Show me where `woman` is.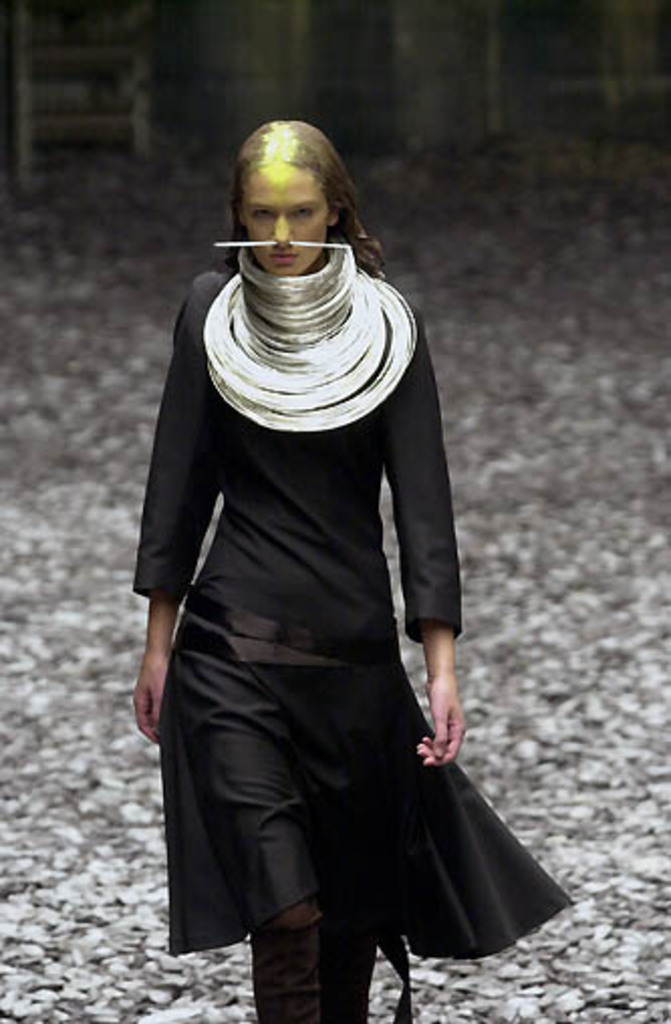
`woman` is at 107, 119, 534, 1010.
